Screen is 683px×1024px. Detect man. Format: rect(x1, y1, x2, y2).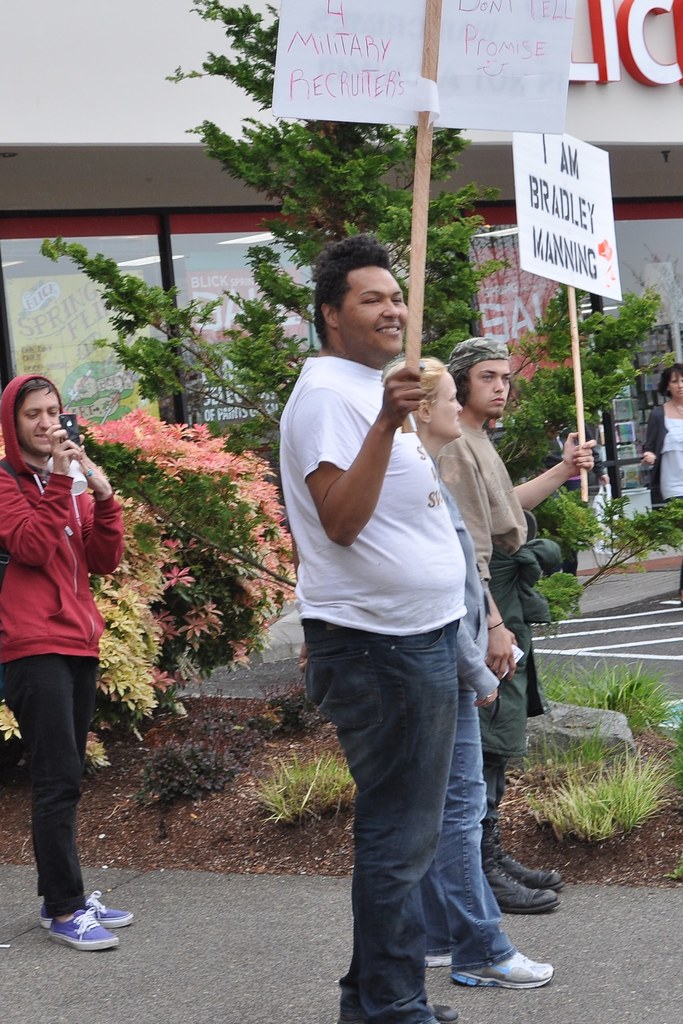
rect(259, 274, 540, 988).
